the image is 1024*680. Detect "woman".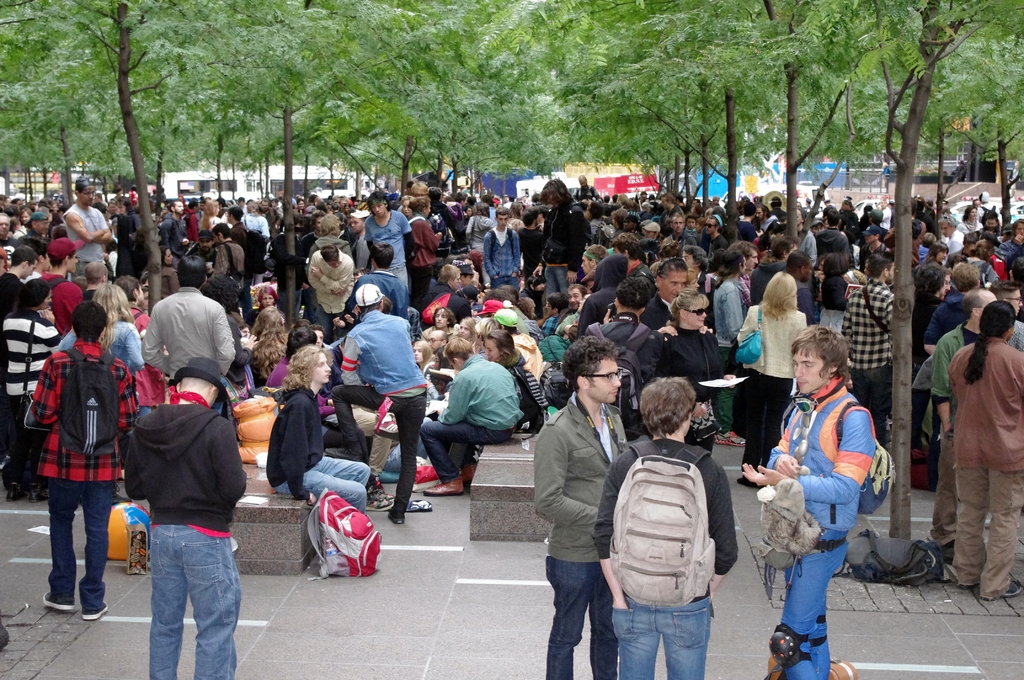
Detection: BBox(664, 289, 735, 452).
